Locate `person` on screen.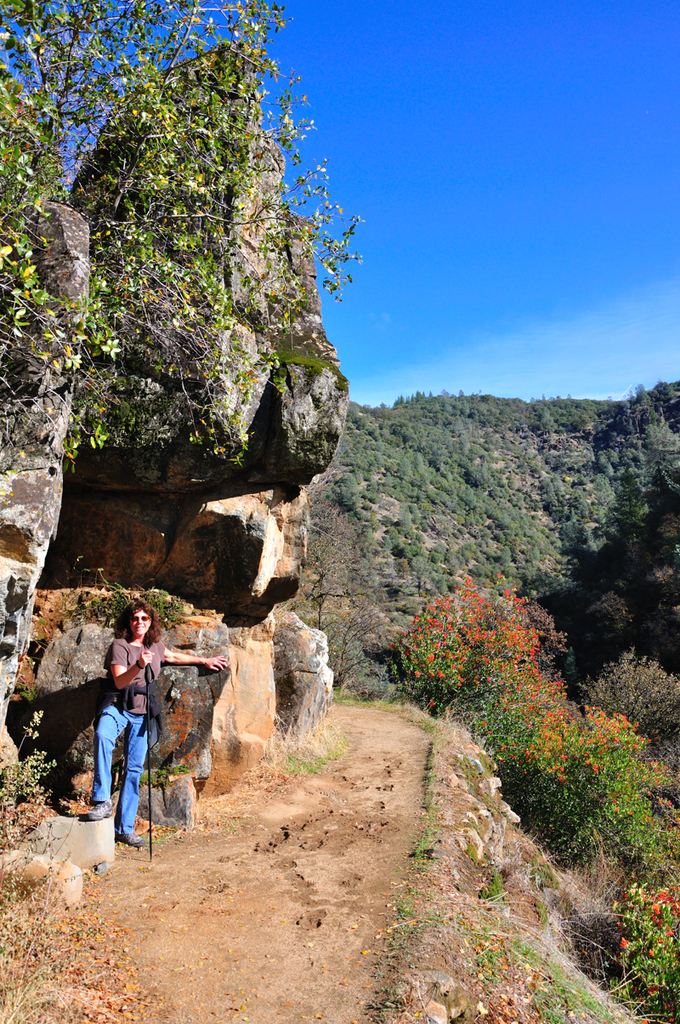
On screen at box(90, 593, 165, 870).
